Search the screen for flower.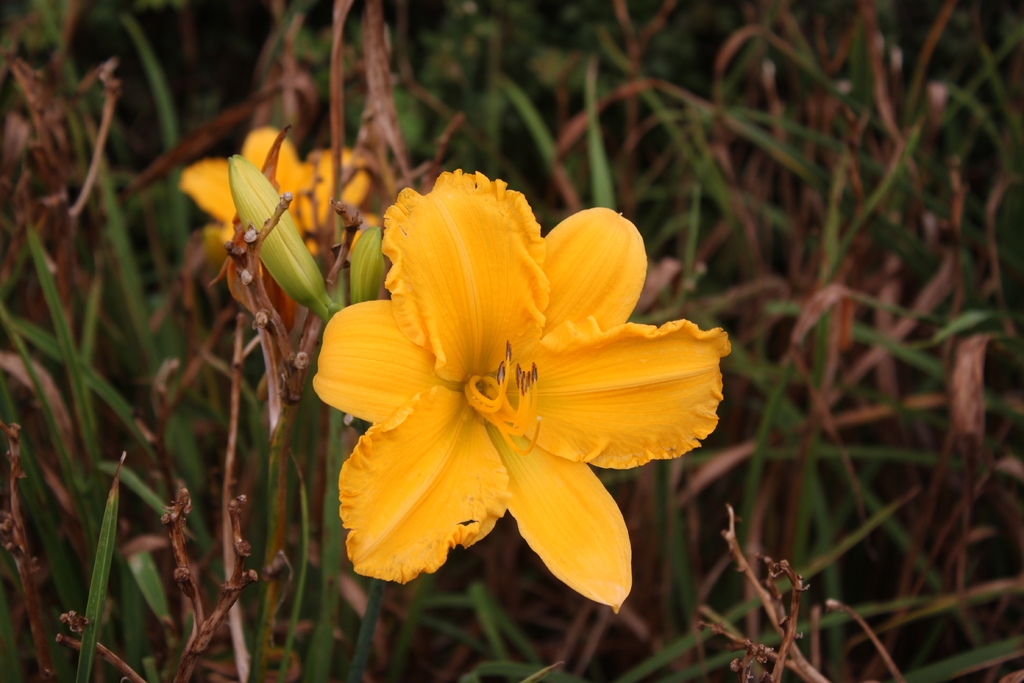
Found at region(310, 165, 728, 610).
